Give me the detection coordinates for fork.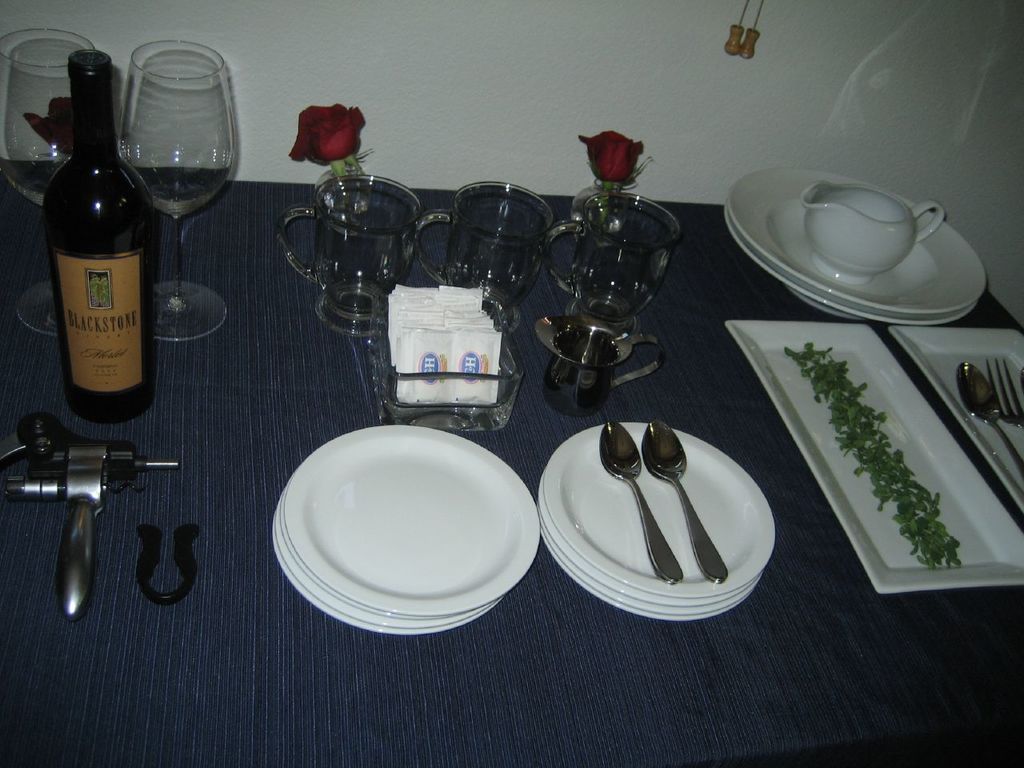
<box>984,354,1023,436</box>.
